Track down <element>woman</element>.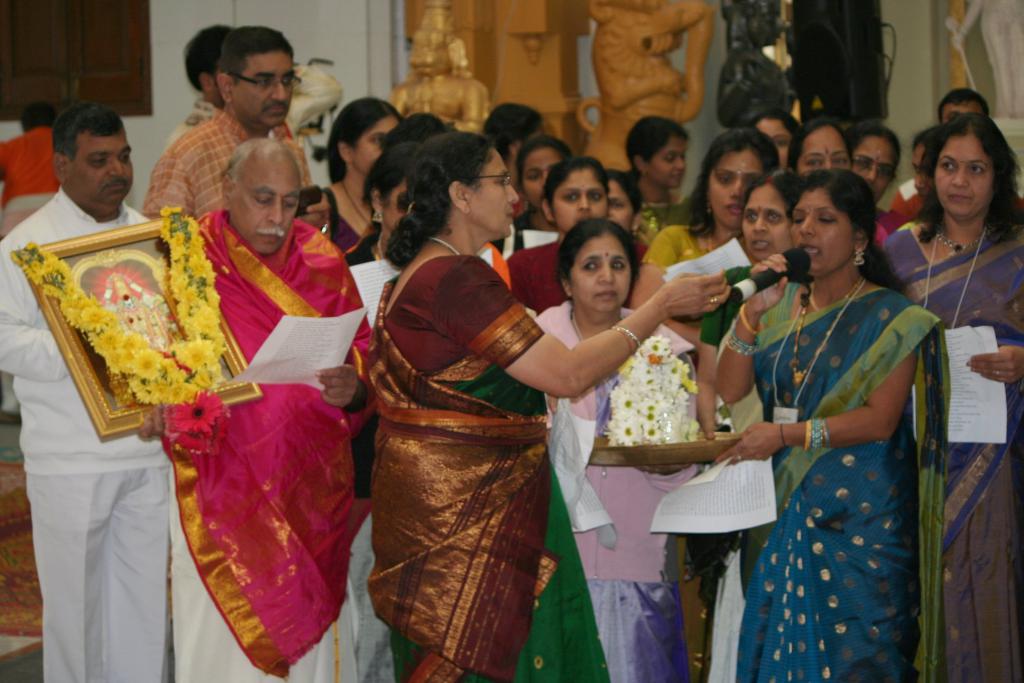
Tracked to box=[885, 110, 1023, 682].
